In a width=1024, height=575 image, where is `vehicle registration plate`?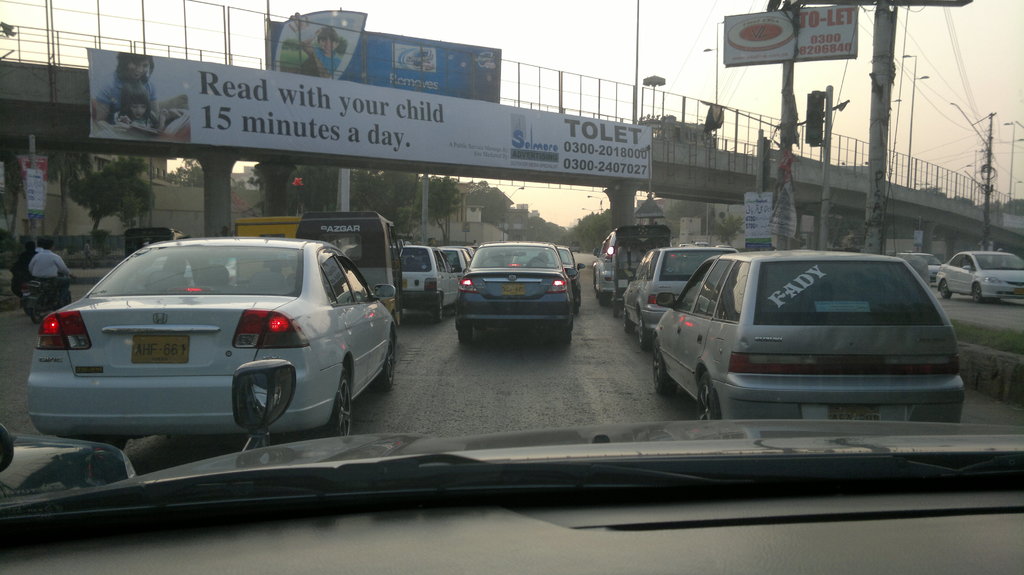
[502,283,525,296].
